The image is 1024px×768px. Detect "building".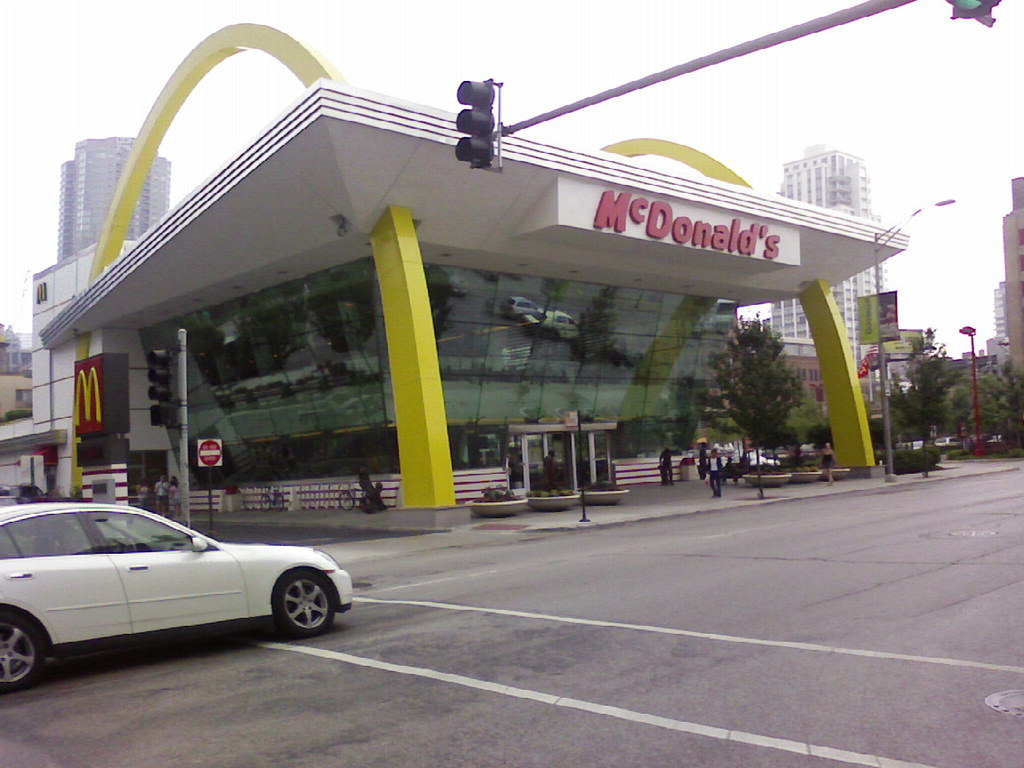
Detection: x1=0 y1=18 x2=910 y2=510.
